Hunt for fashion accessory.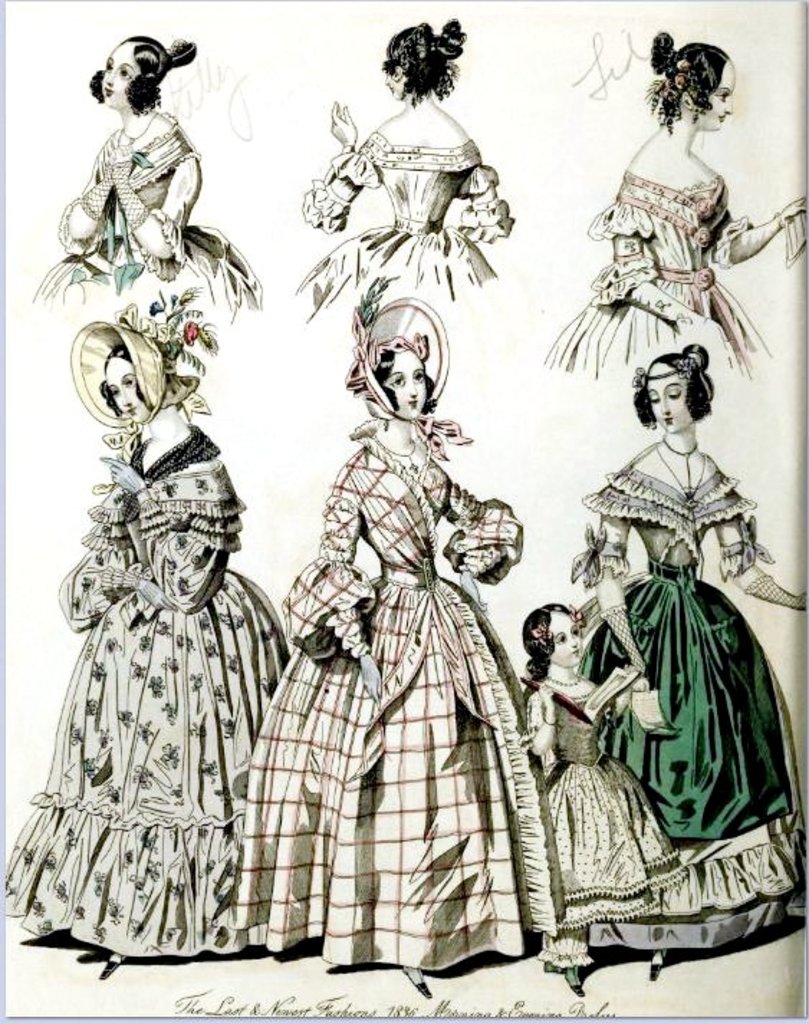
Hunted down at 82, 158, 112, 220.
